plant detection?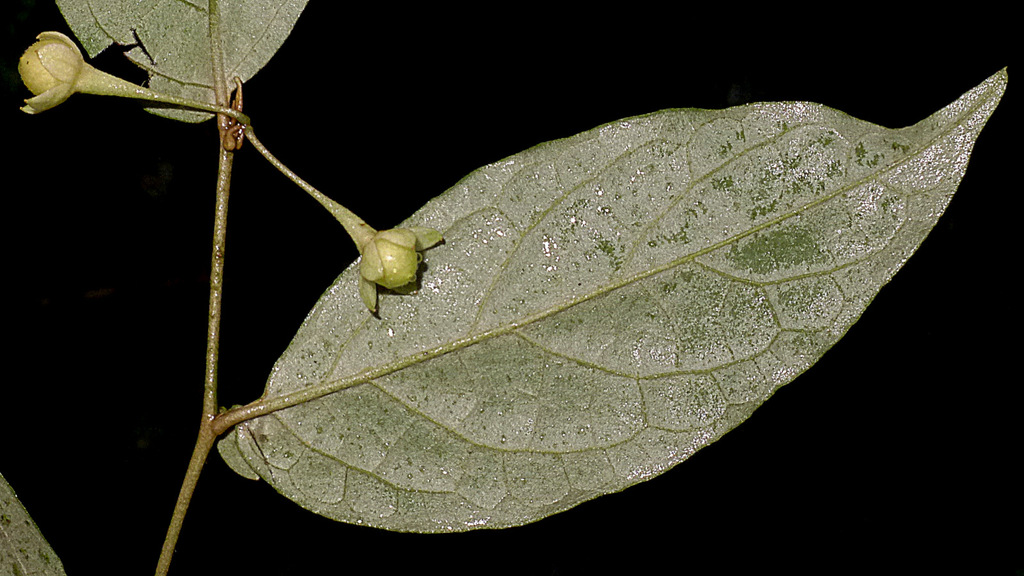
32,0,1023,575
